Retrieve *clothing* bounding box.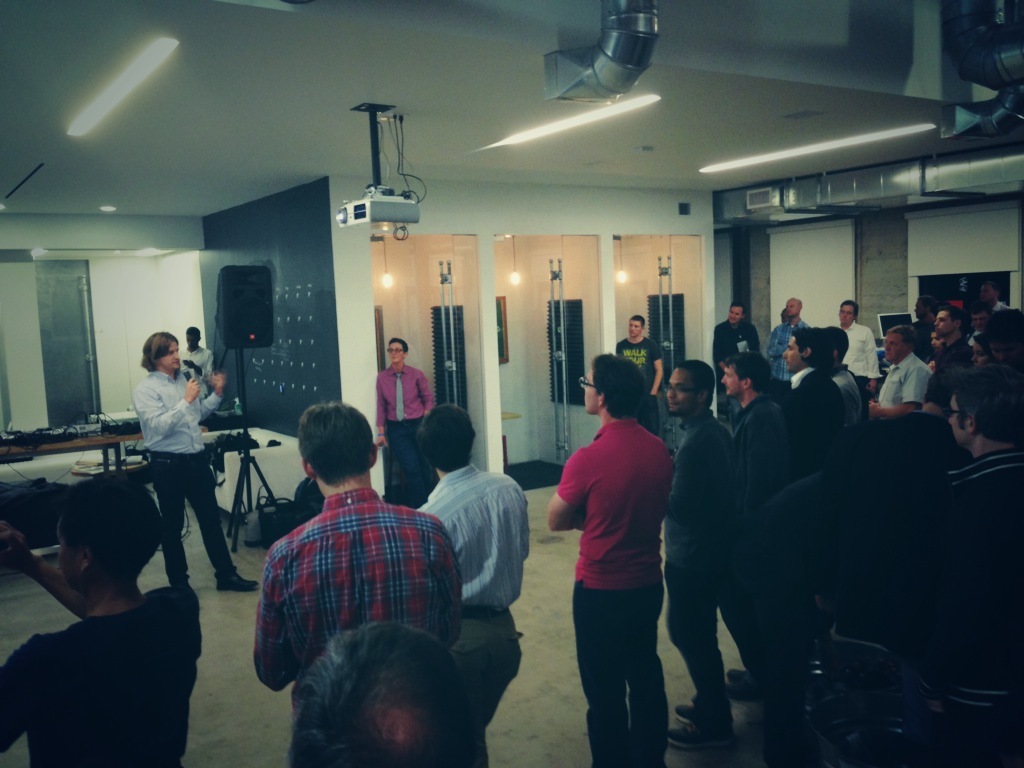
Bounding box: locate(172, 343, 211, 397).
